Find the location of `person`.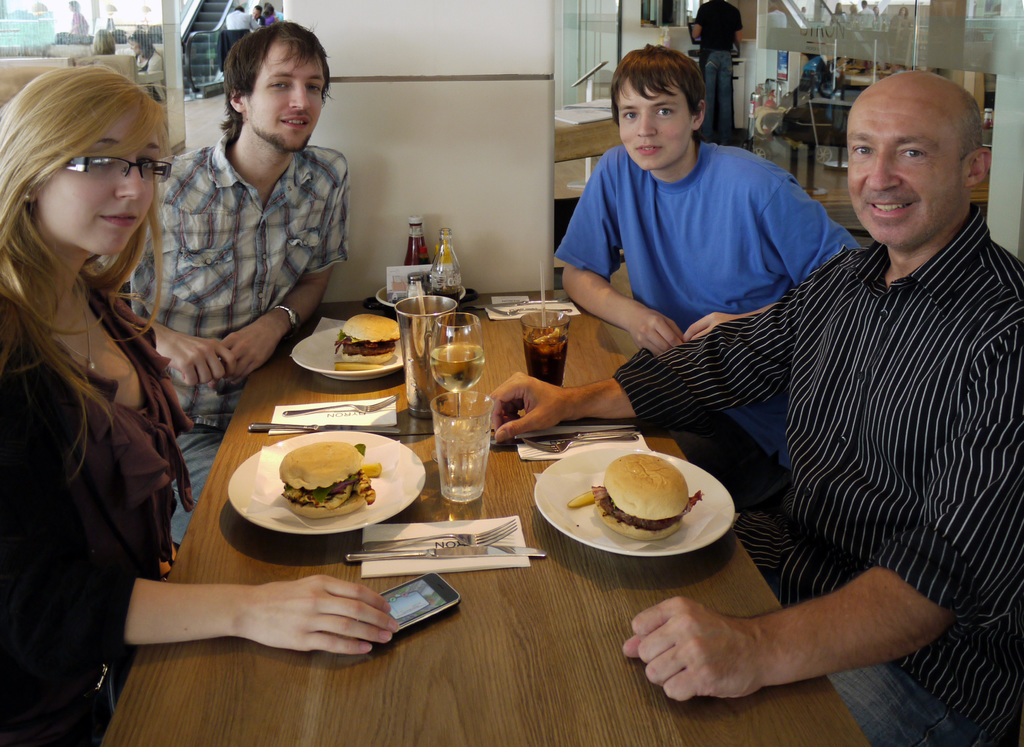
Location: detection(68, 0, 90, 41).
